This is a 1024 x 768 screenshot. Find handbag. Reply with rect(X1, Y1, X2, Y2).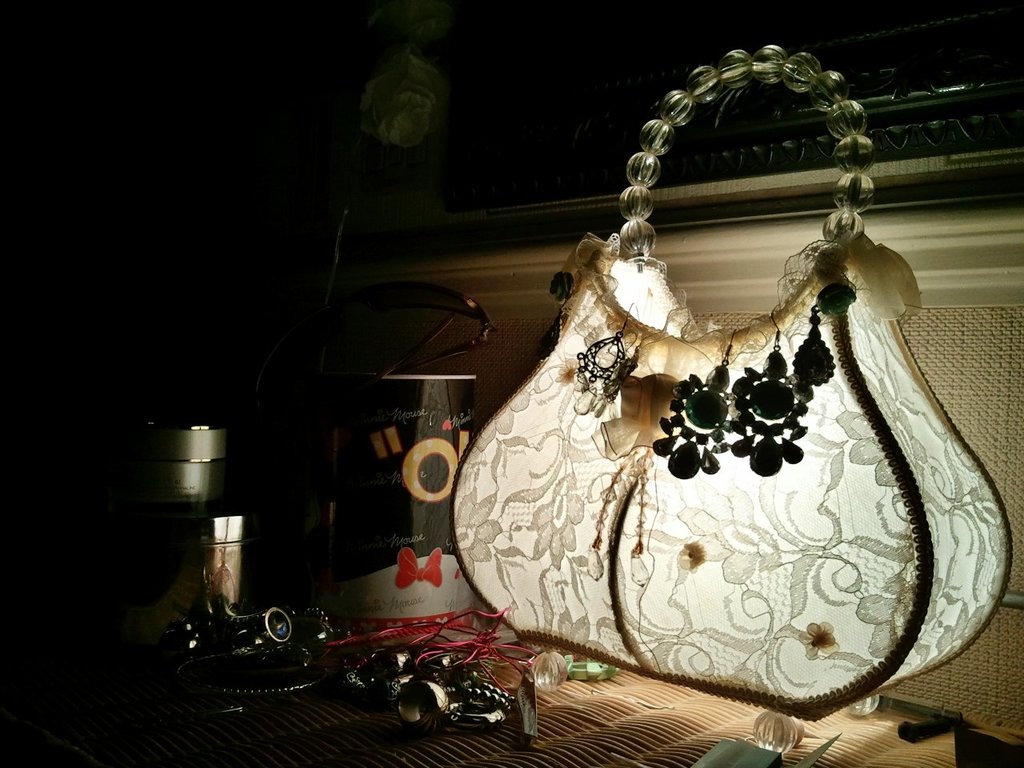
rect(451, 46, 1011, 718).
